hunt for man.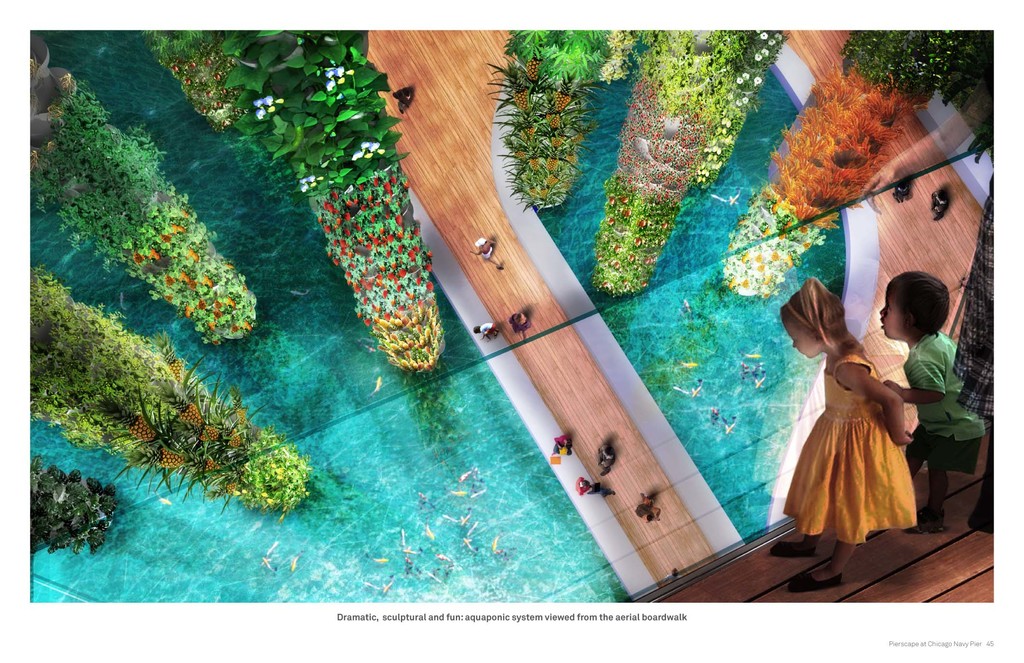
Hunted down at bbox(631, 498, 661, 534).
